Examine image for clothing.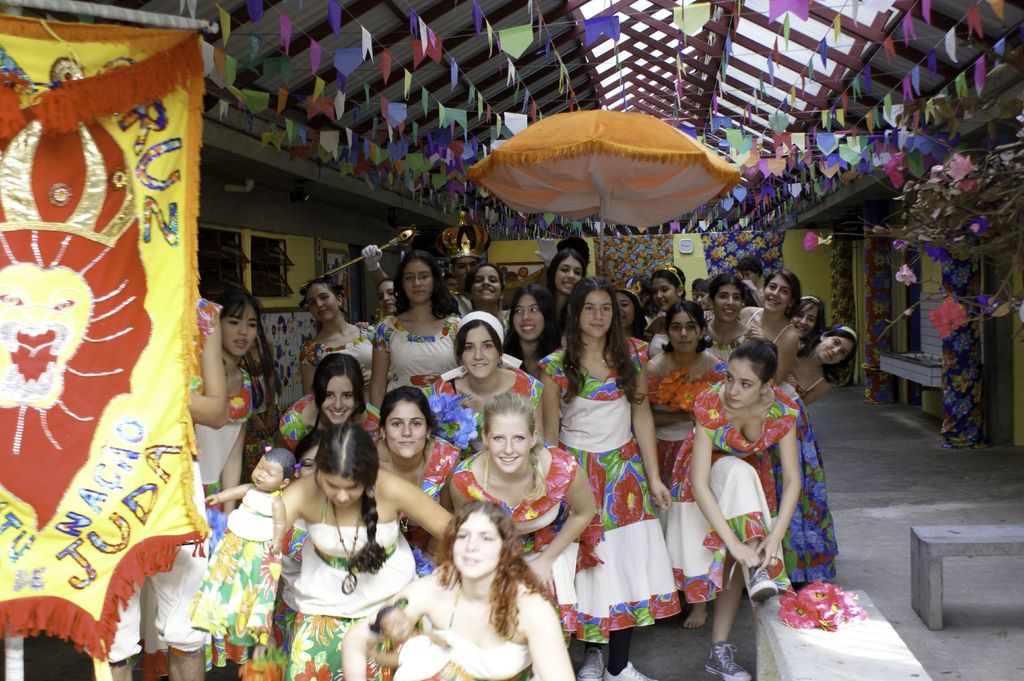
Examination result: detection(419, 364, 545, 458).
